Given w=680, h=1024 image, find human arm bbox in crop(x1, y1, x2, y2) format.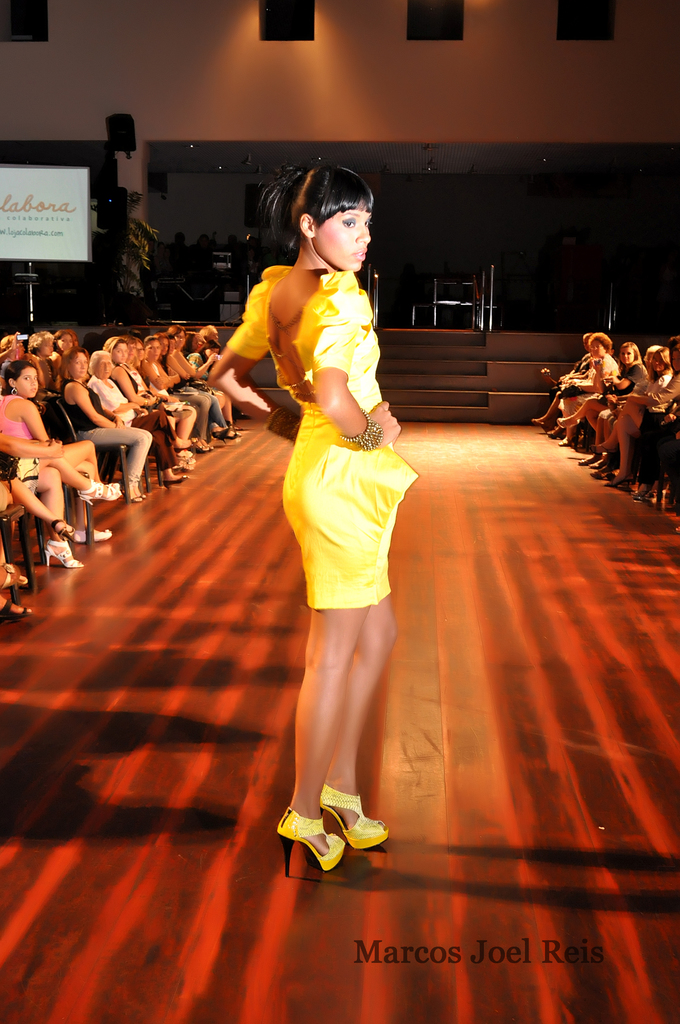
crop(319, 307, 396, 447).
